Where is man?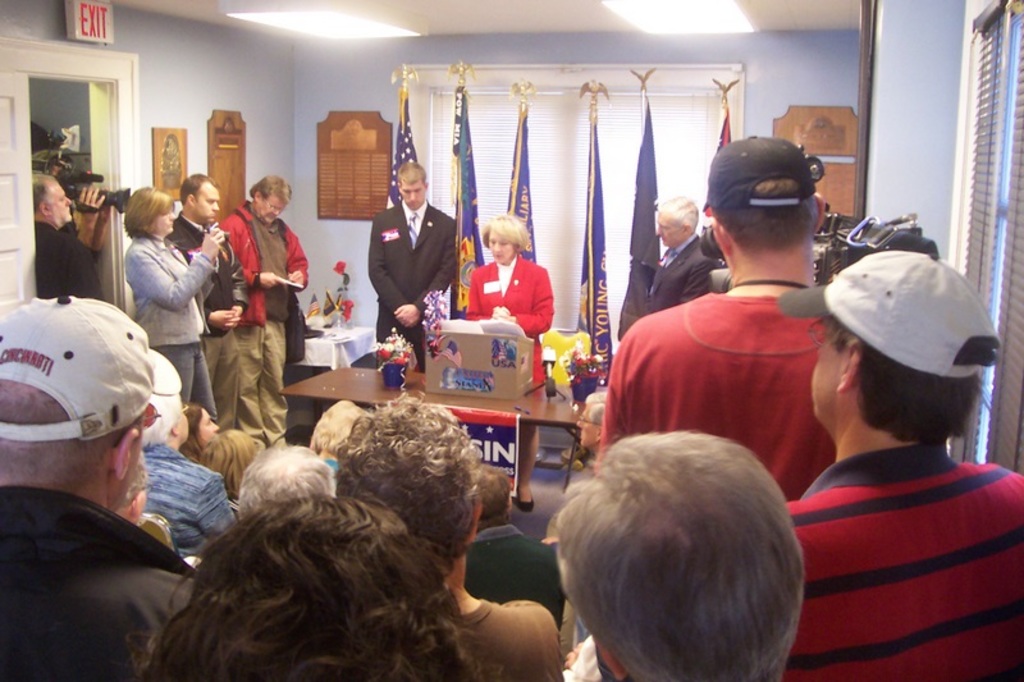
pyautogui.locateOnScreen(776, 252, 1023, 681).
